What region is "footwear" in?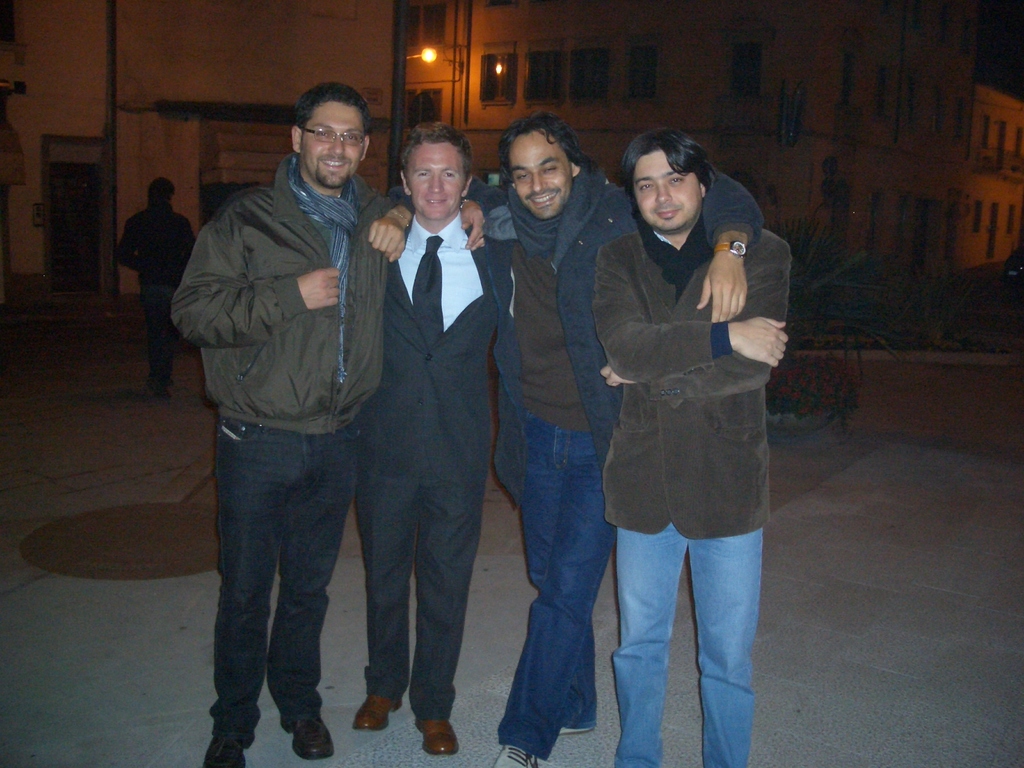
bbox=(415, 716, 456, 754).
